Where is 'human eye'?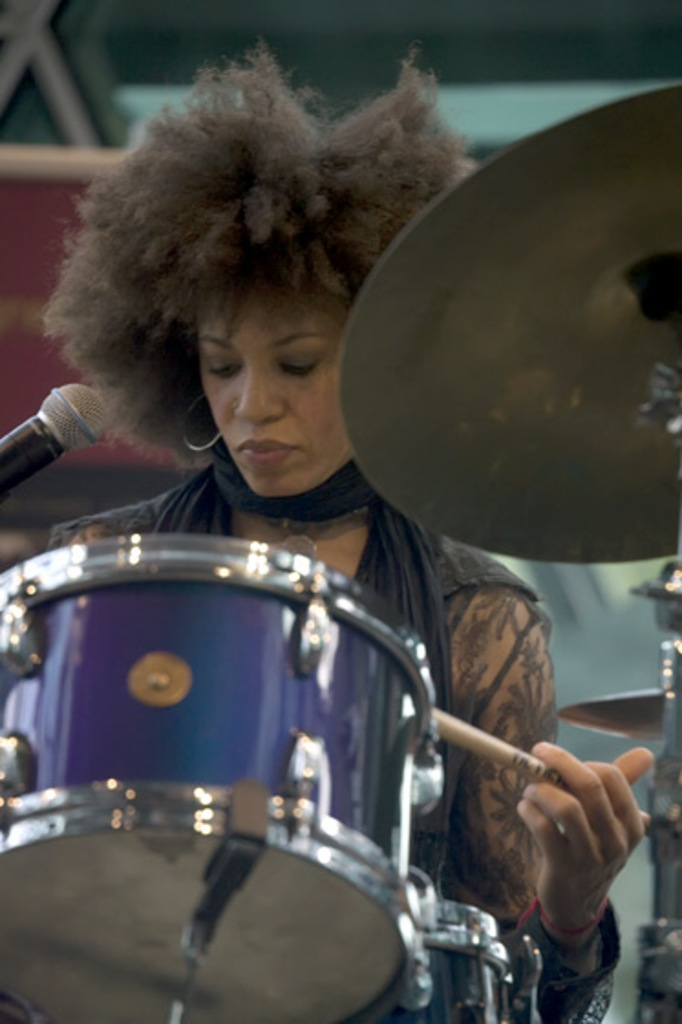
<box>197,355,236,380</box>.
